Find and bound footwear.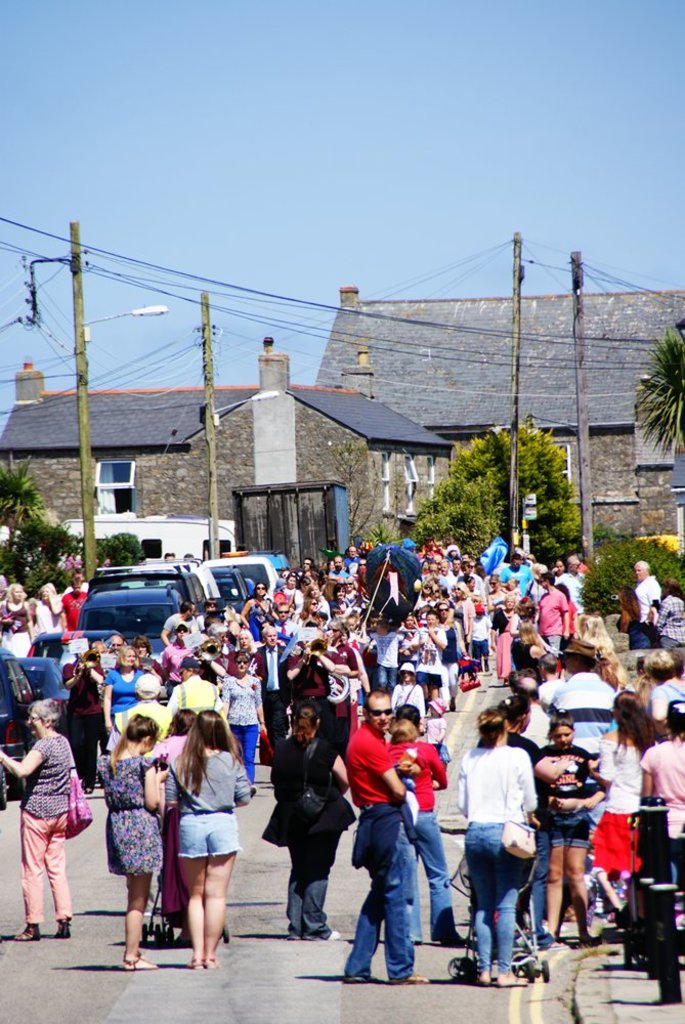
Bound: (121, 954, 163, 971).
